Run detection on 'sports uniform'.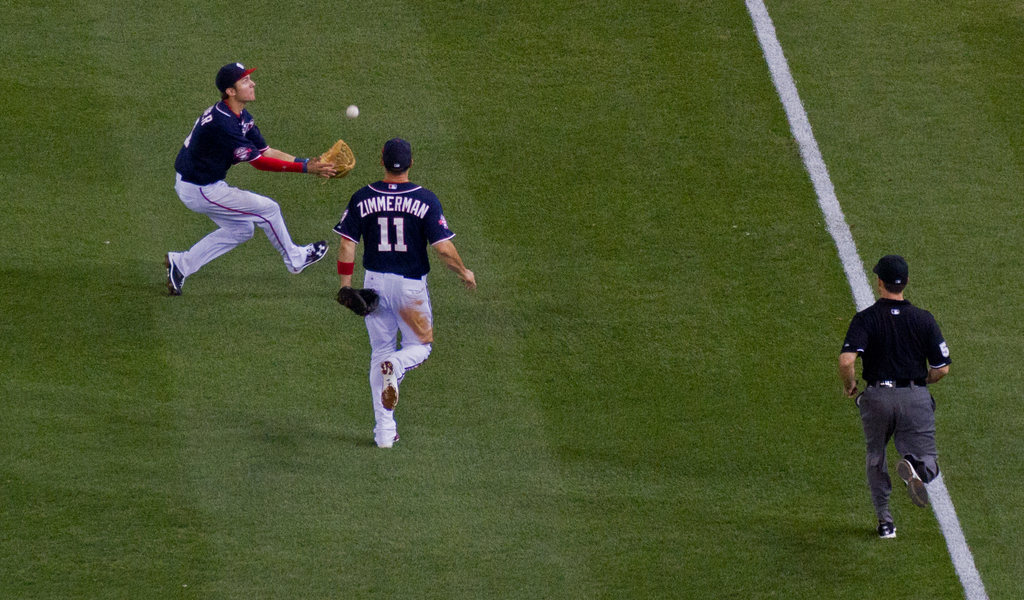
Result: <region>172, 88, 318, 278</region>.
